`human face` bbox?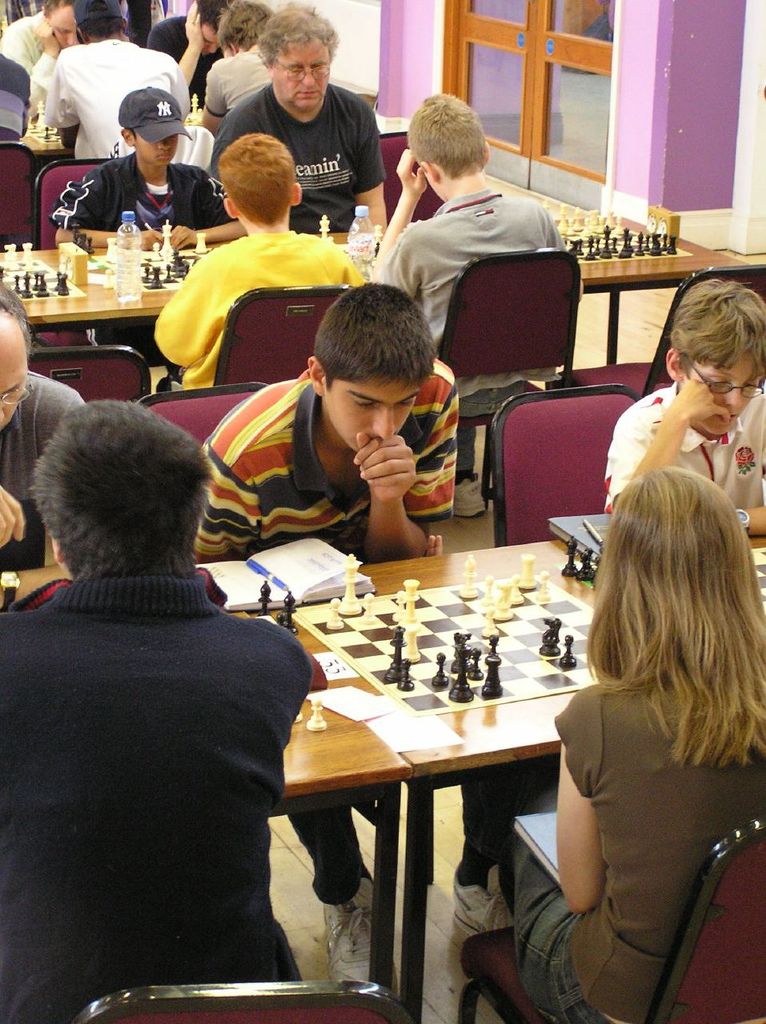
detection(321, 382, 422, 450)
